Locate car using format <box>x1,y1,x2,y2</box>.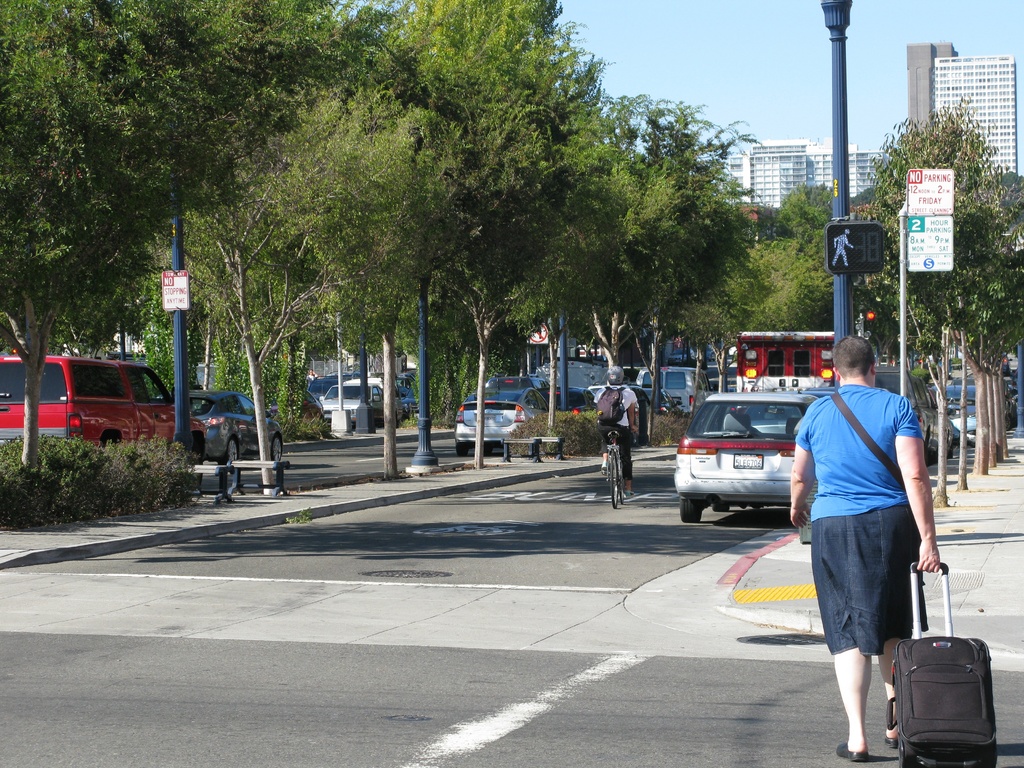
<box>189,387,285,461</box>.
